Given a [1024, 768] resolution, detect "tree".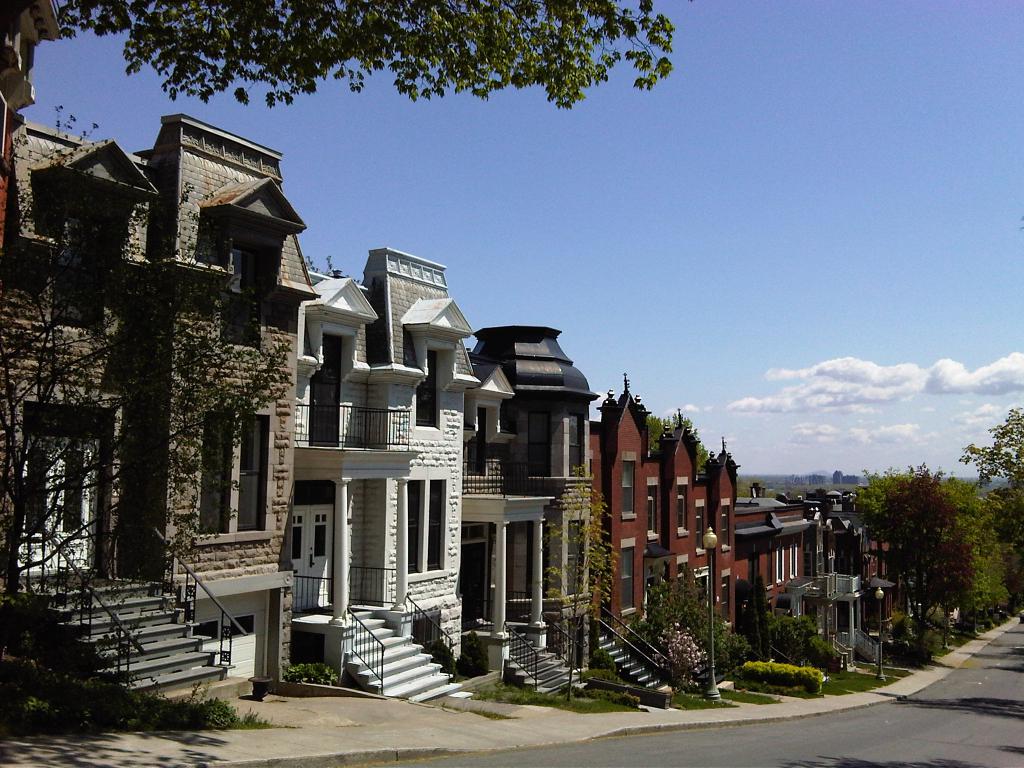
x1=729 y1=647 x2=817 y2=696.
